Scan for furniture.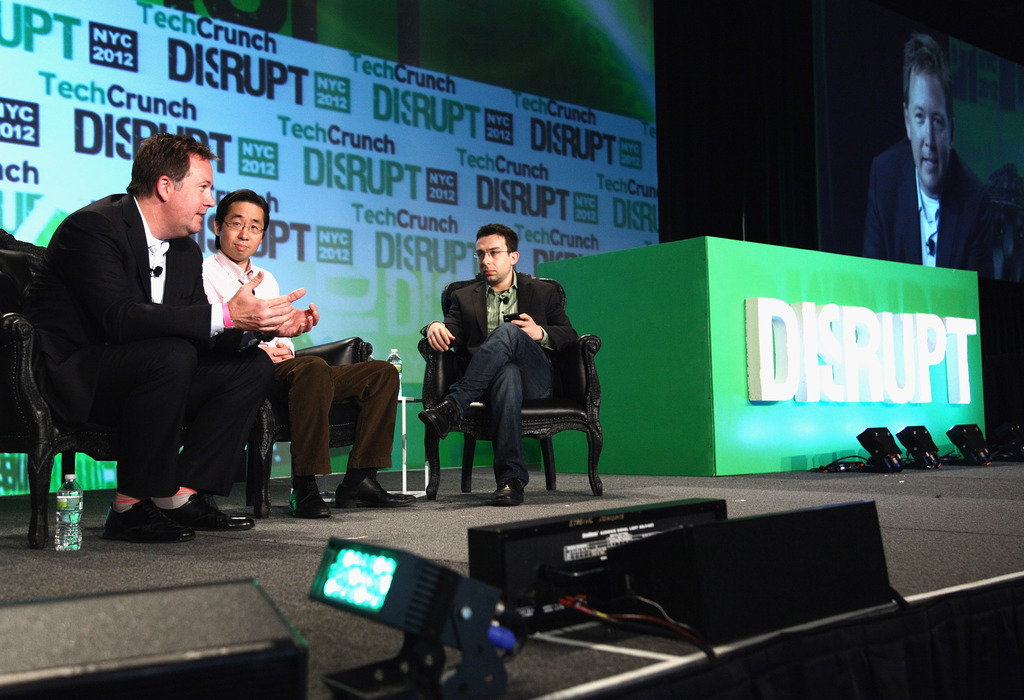
Scan result: l=206, t=324, r=370, b=515.
